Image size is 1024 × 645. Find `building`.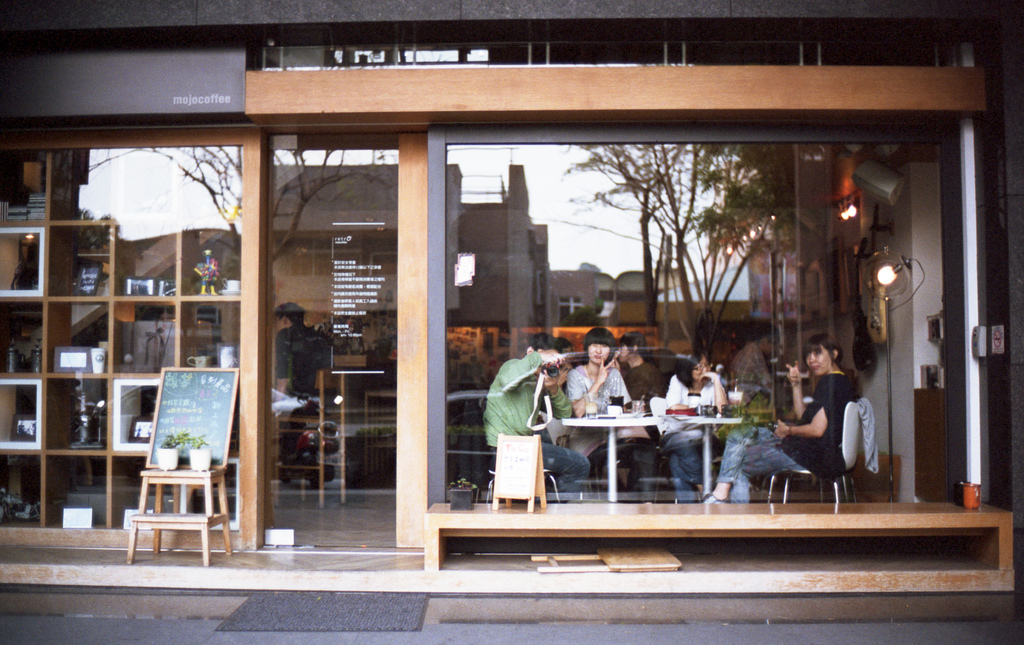
rect(0, 0, 1023, 607).
